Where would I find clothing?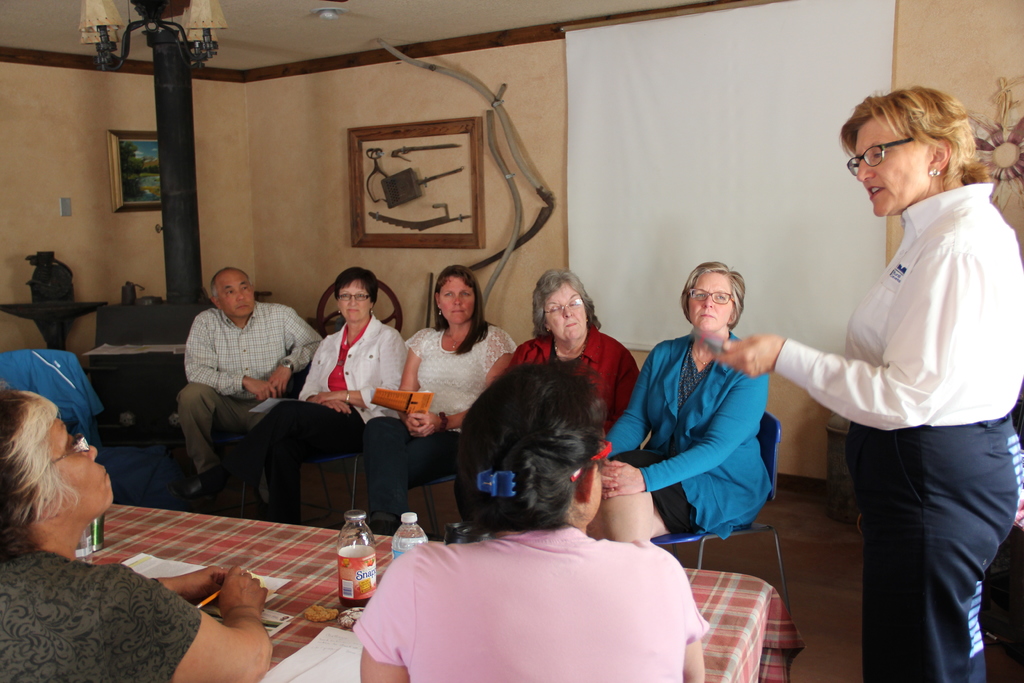
At [769,184,1023,682].
